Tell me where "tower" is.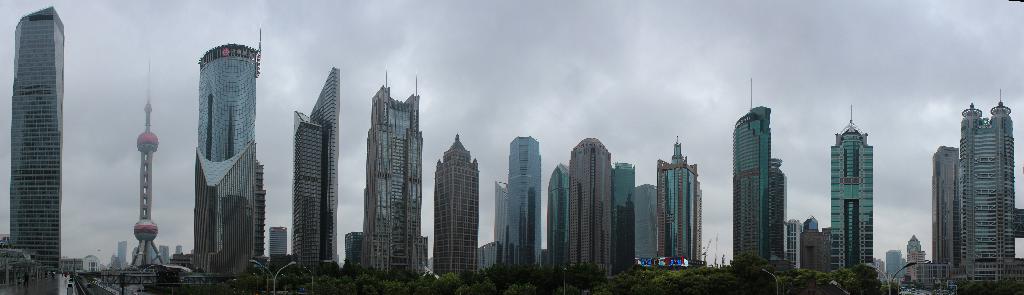
"tower" is at pyautogui.locateOnScreen(957, 106, 1020, 282).
